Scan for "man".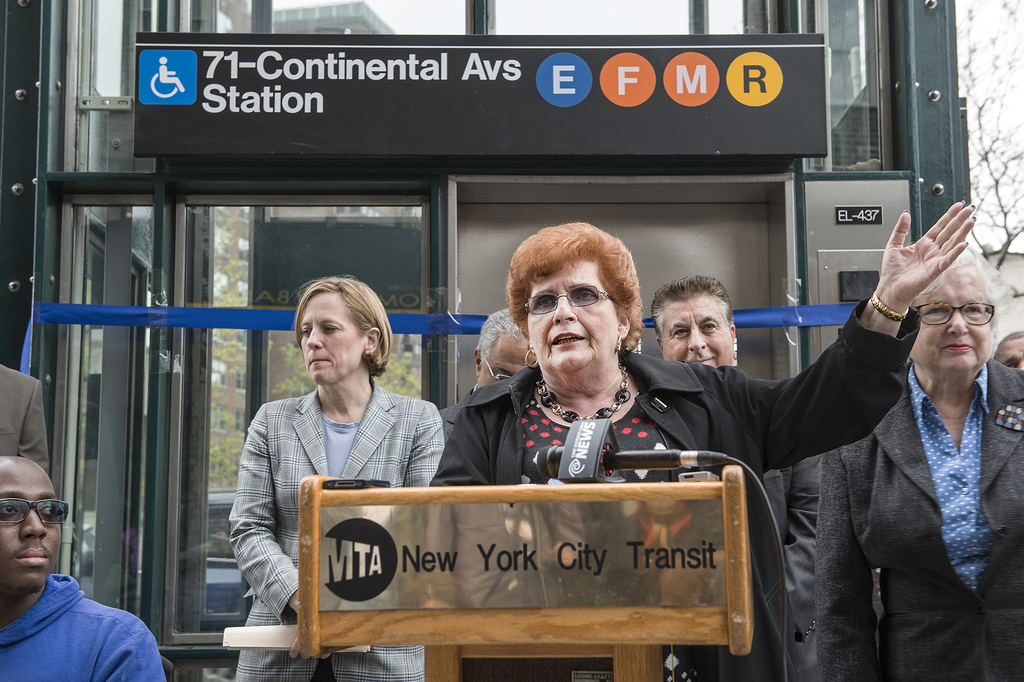
Scan result: x1=649, y1=272, x2=824, y2=681.
